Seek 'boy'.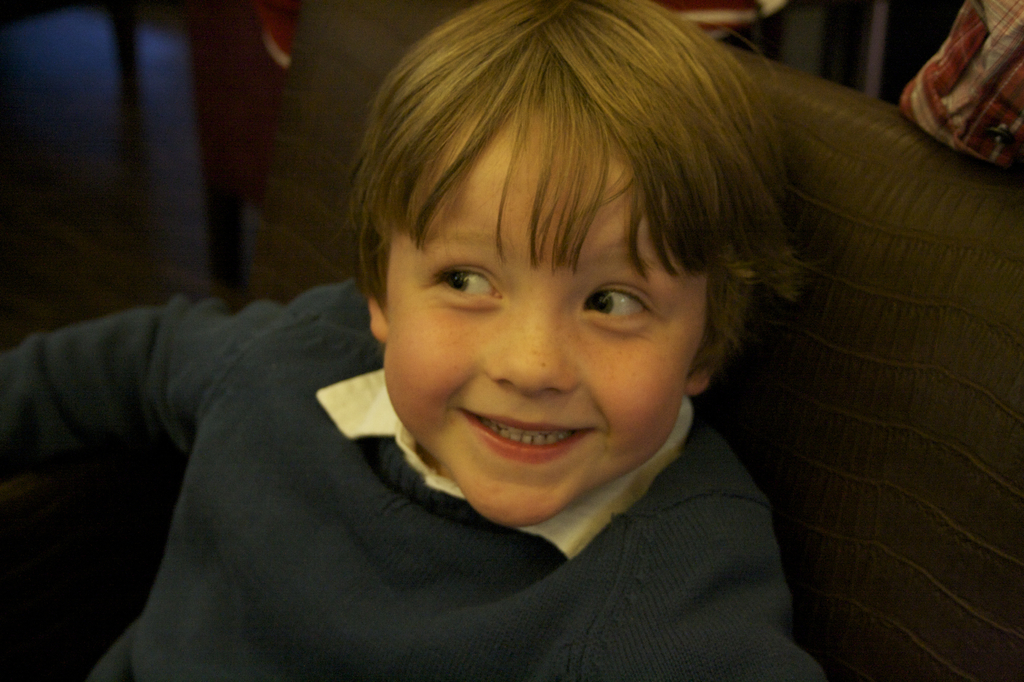
(51, 0, 838, 662).
